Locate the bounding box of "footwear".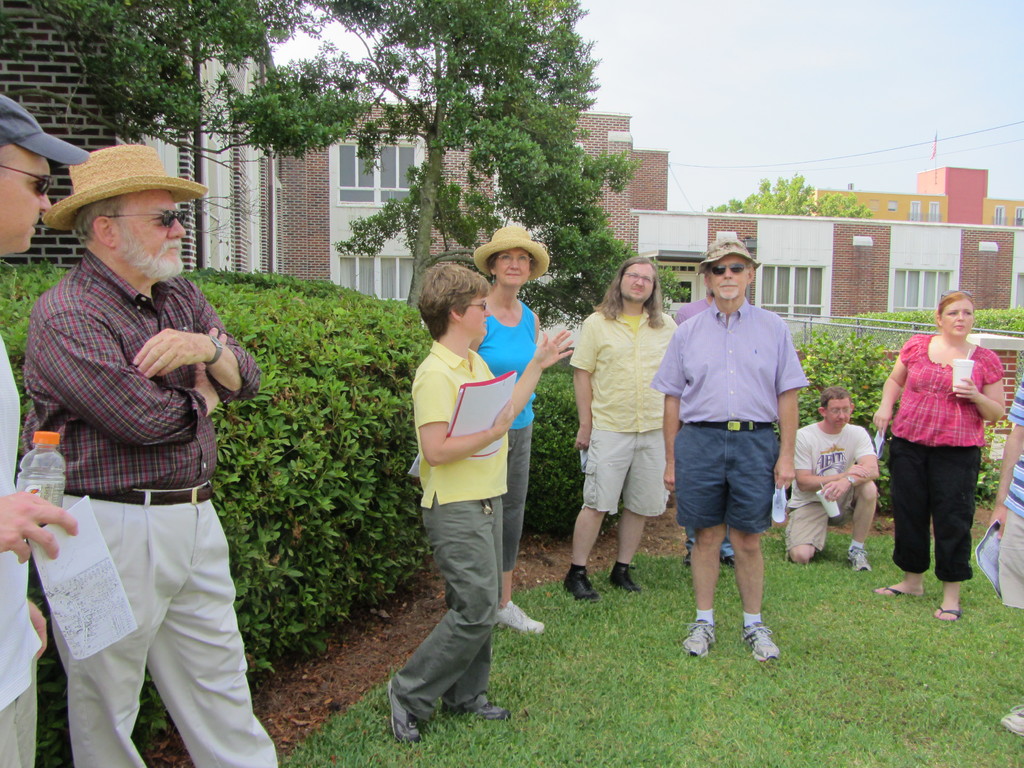
Bounding box: x1=998, y1=703, x2=1023, y2=737.
